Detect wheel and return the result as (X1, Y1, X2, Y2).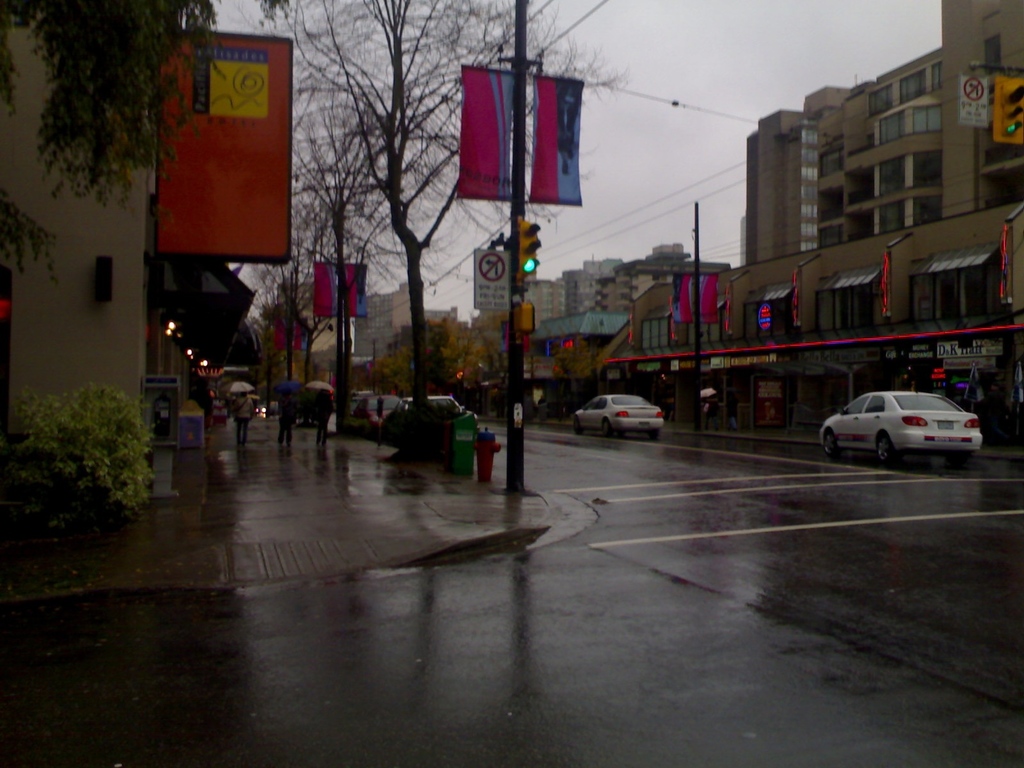
(603, 423, 614, 443).
